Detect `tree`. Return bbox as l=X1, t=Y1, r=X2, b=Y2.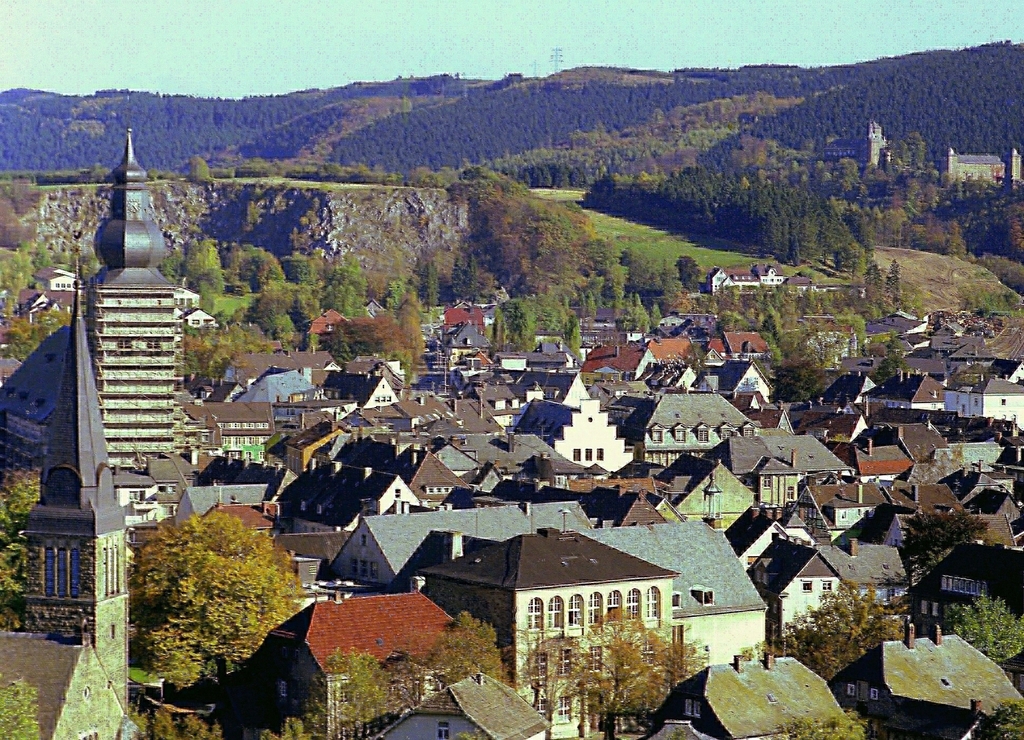
l=327, t=265, r=376, b=300.
